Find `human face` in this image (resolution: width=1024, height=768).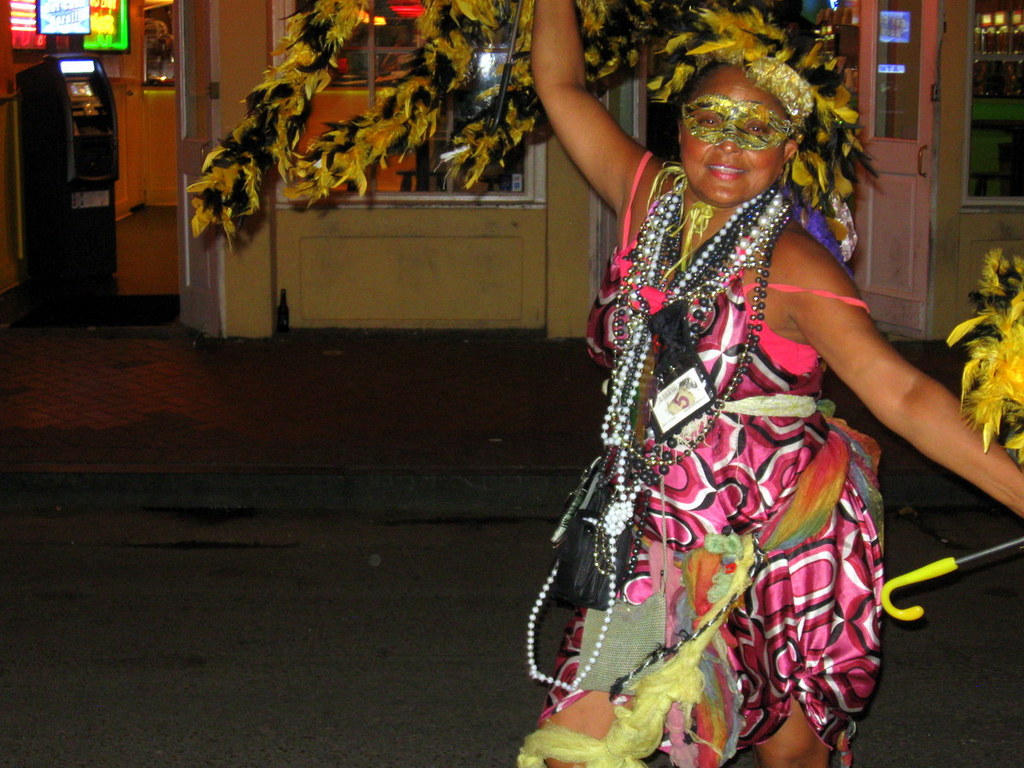
677,63,788,207.
